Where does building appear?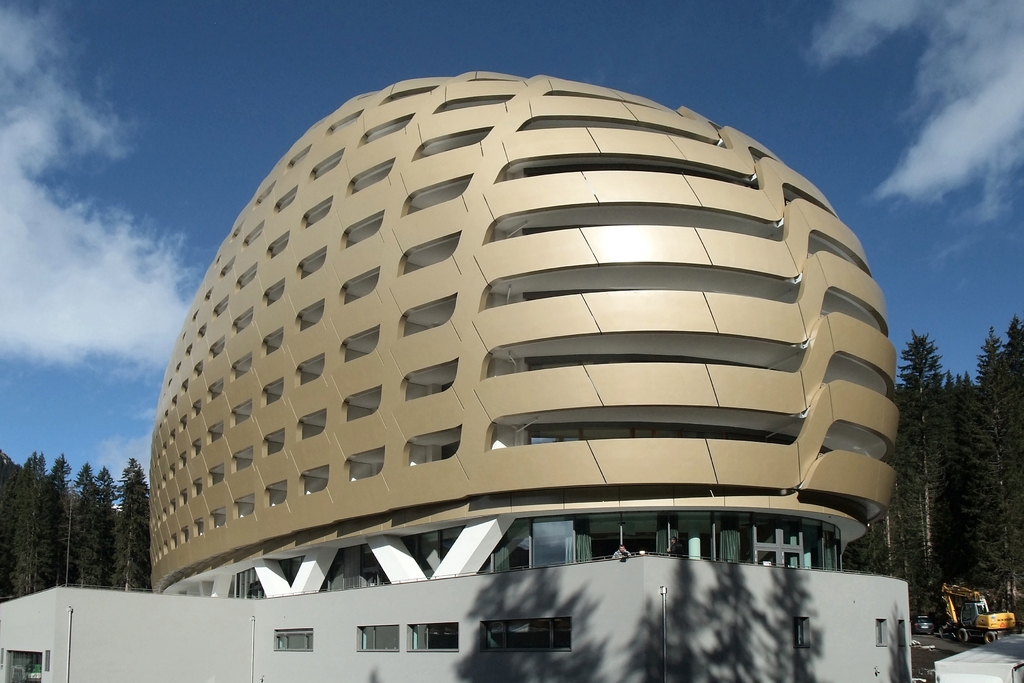
Appears at bbox=[0, 72, 911, 682].
